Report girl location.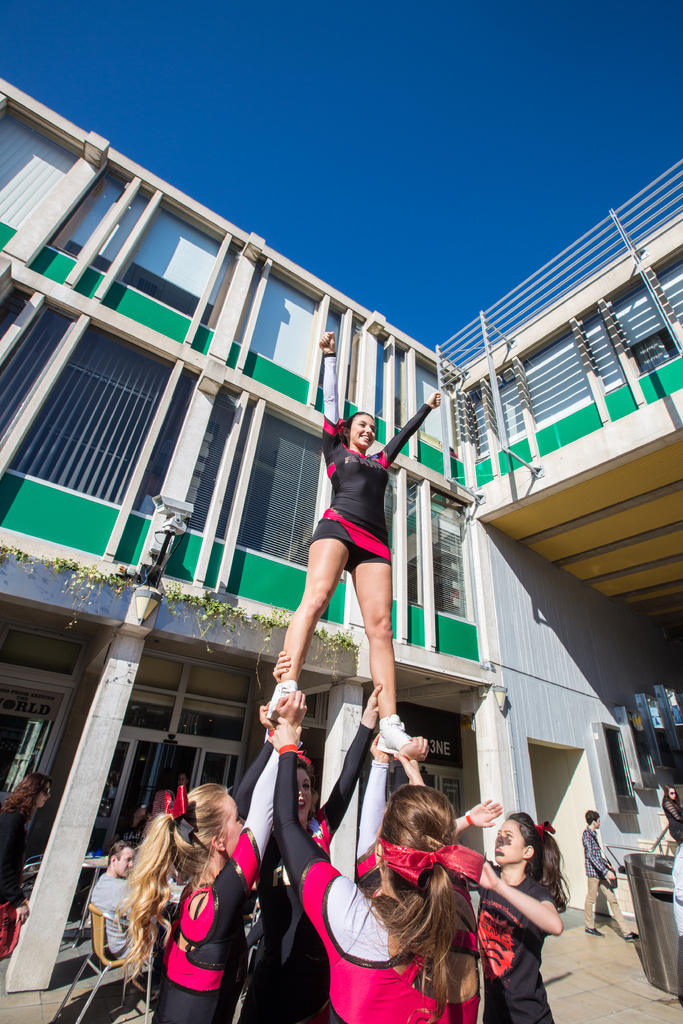
Report: x1=260, y1=324, x2=439, y2=751.
